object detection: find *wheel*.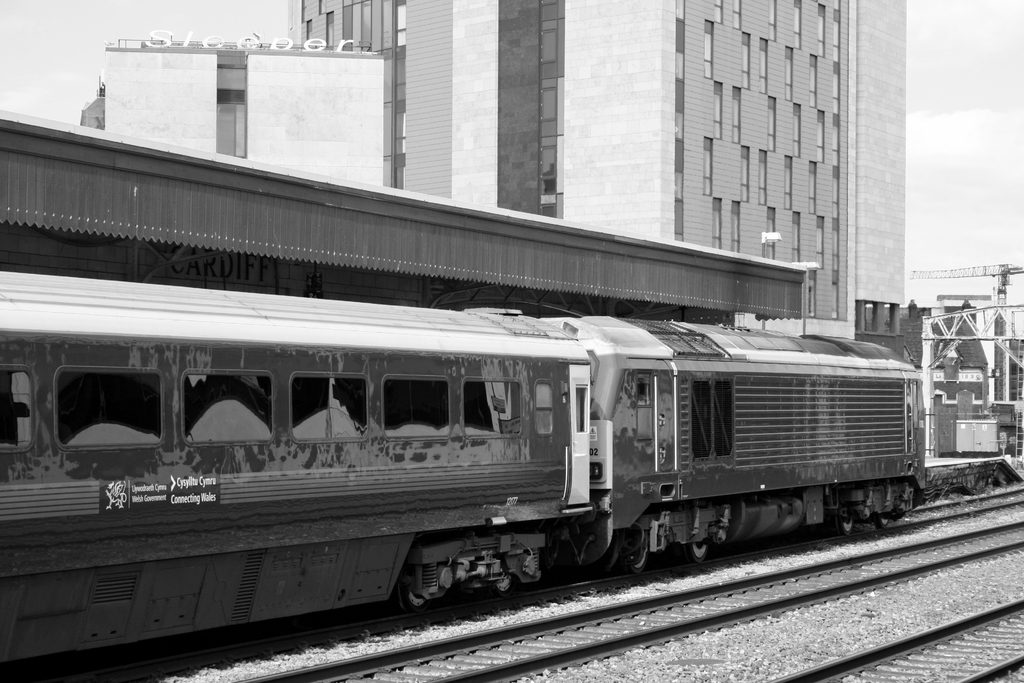
(685, 541, 710, 563).
